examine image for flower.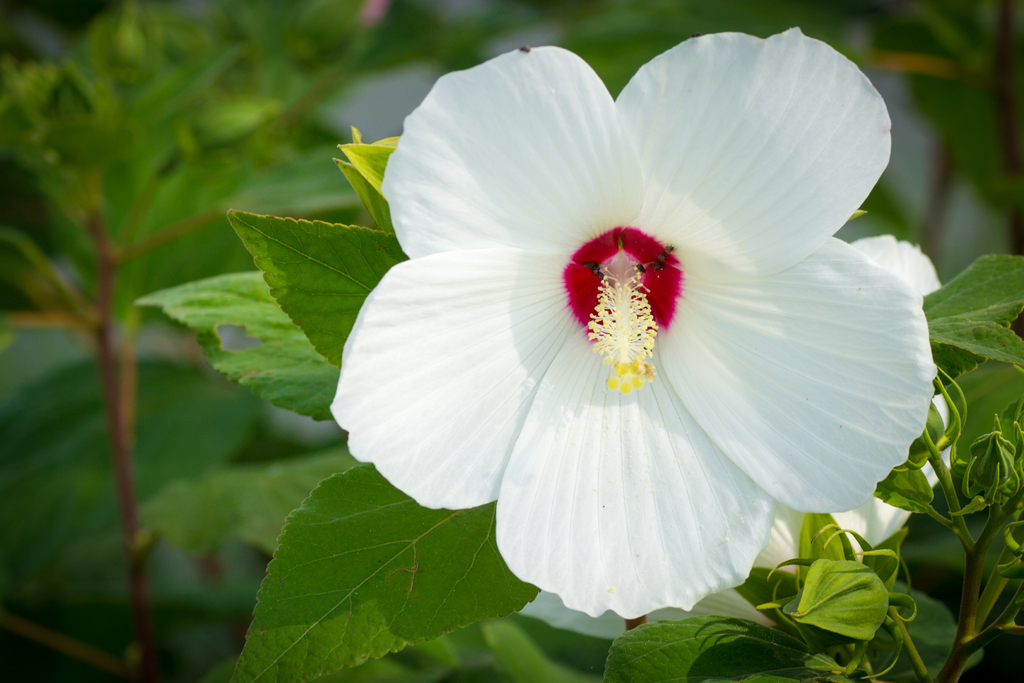
Examination result: pyautogui.locateOnScreen(345, 21, 925, 638).
